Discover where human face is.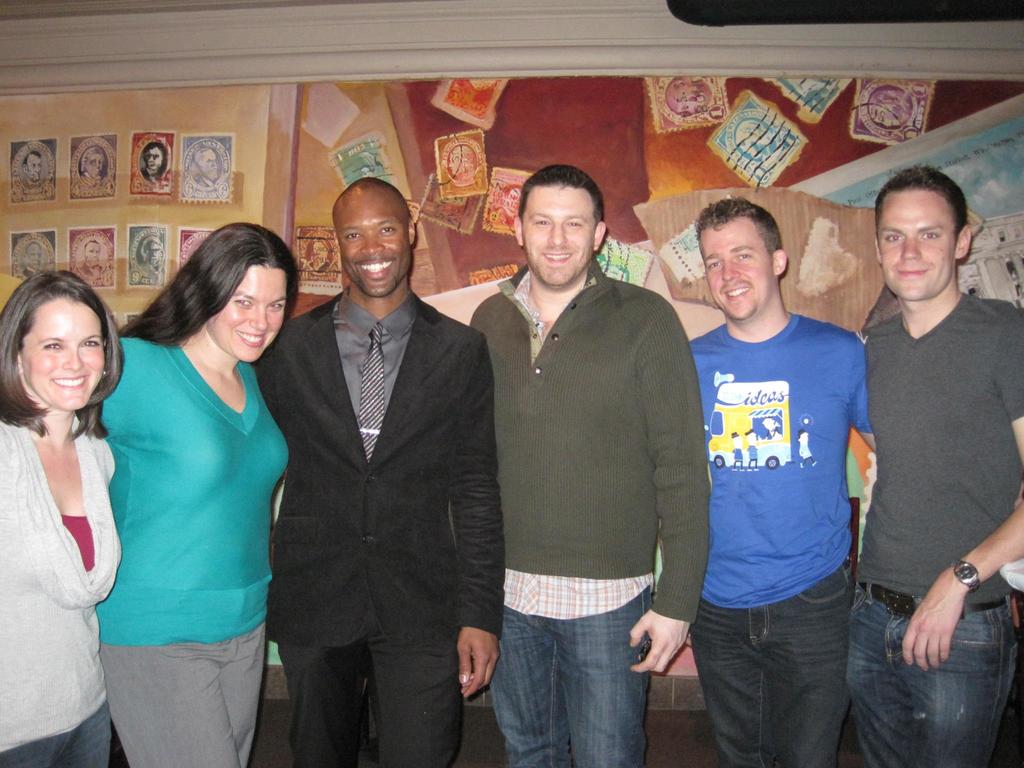
Discovered at <region>520, 184, 598, 284</region>.
